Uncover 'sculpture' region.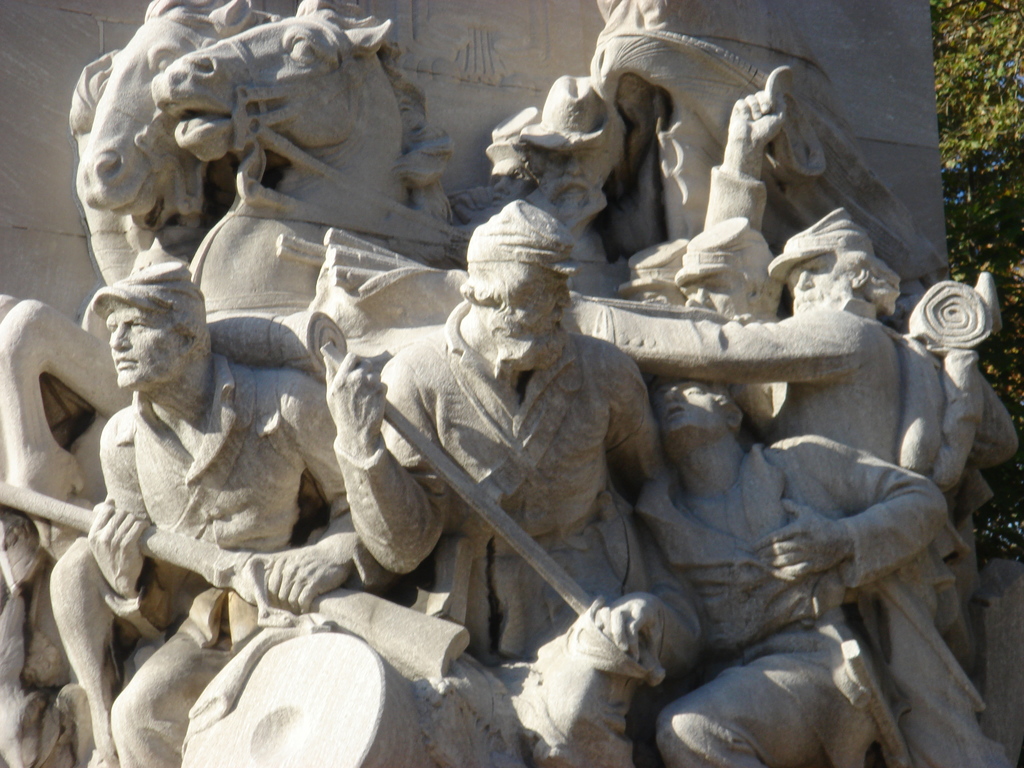
Uncovered: bbox=(142, 0, 450, 273).
